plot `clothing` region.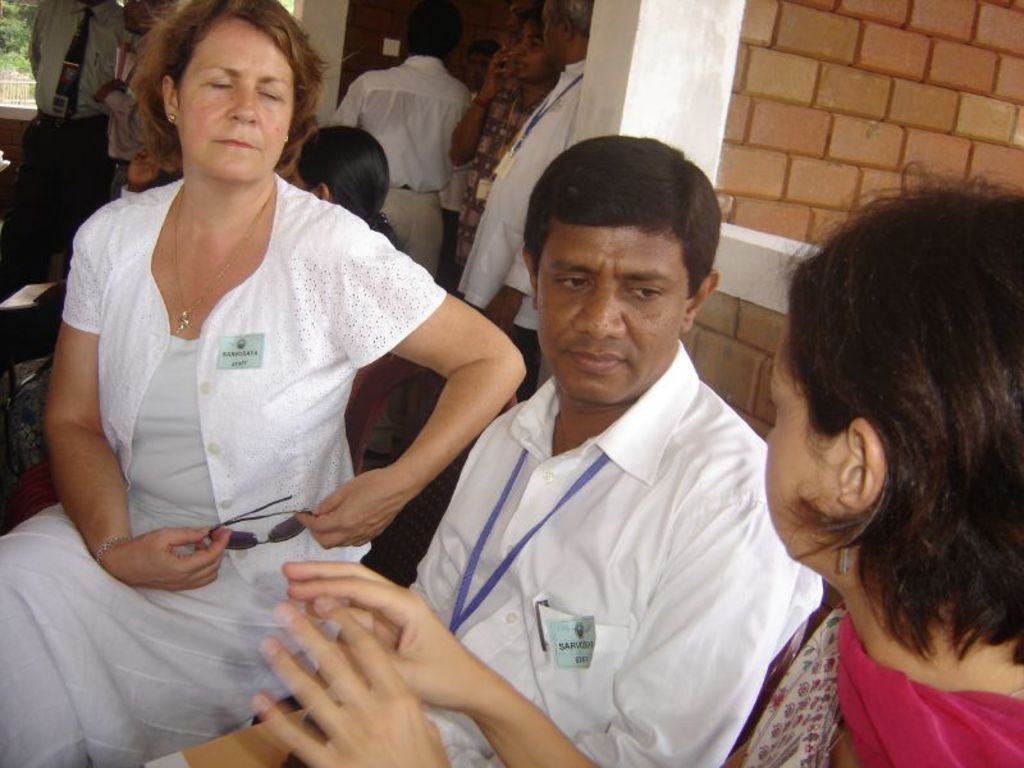
Plotted at left=442, top=70, right=577, bottom=287.
